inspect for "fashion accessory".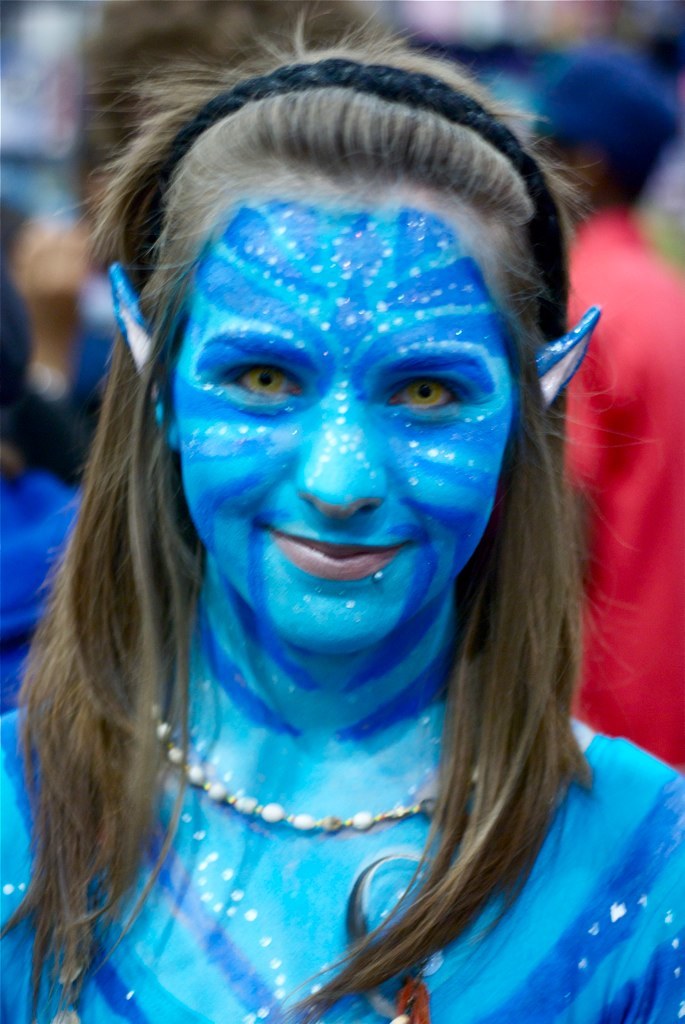
Inspection: box=[142, 705, 471, 847].
